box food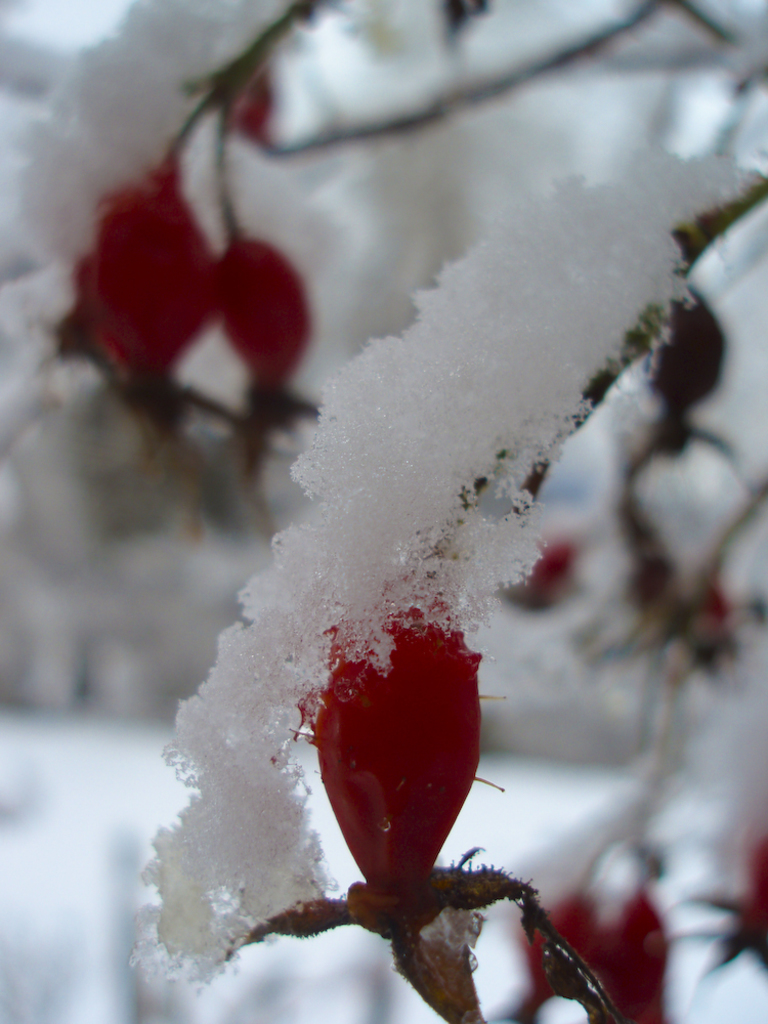
(57,139,221,388)
